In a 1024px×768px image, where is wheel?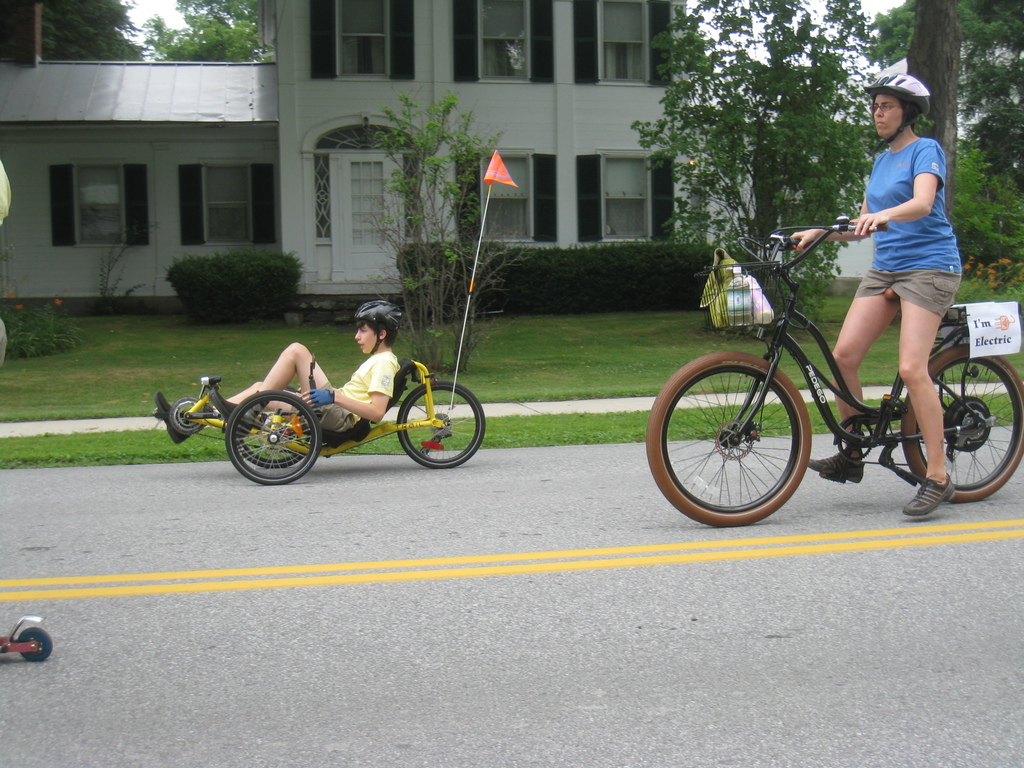
x1=226 y1=388 x2=316 y2=480.
